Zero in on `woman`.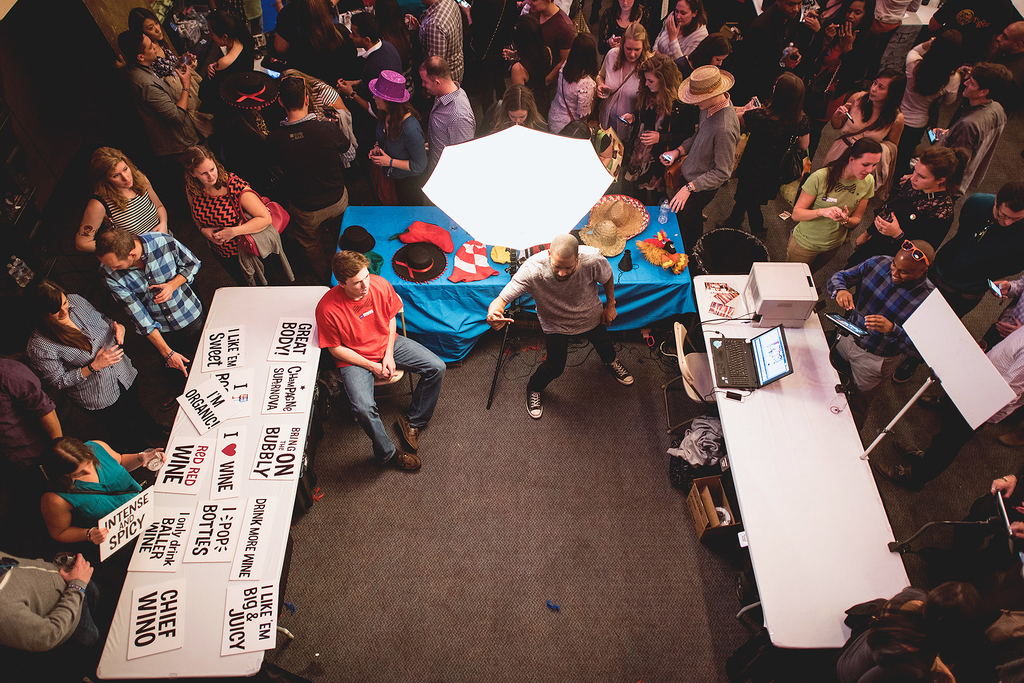
Zeroed in: 370/69/426/206.
